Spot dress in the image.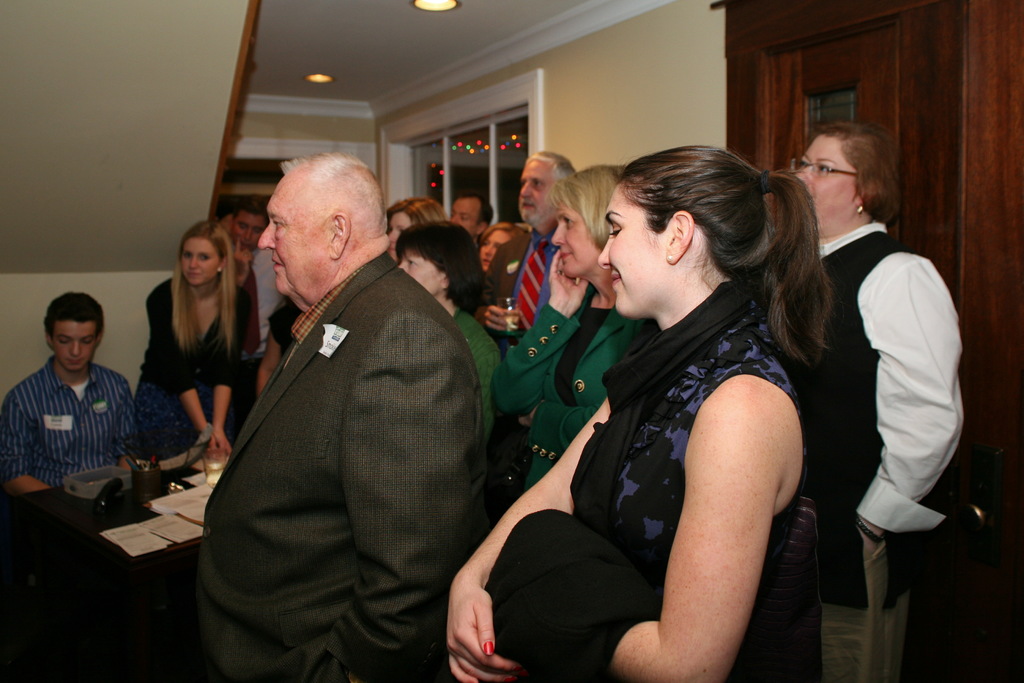
dress found at select_region(577, 312, 819, 682).
